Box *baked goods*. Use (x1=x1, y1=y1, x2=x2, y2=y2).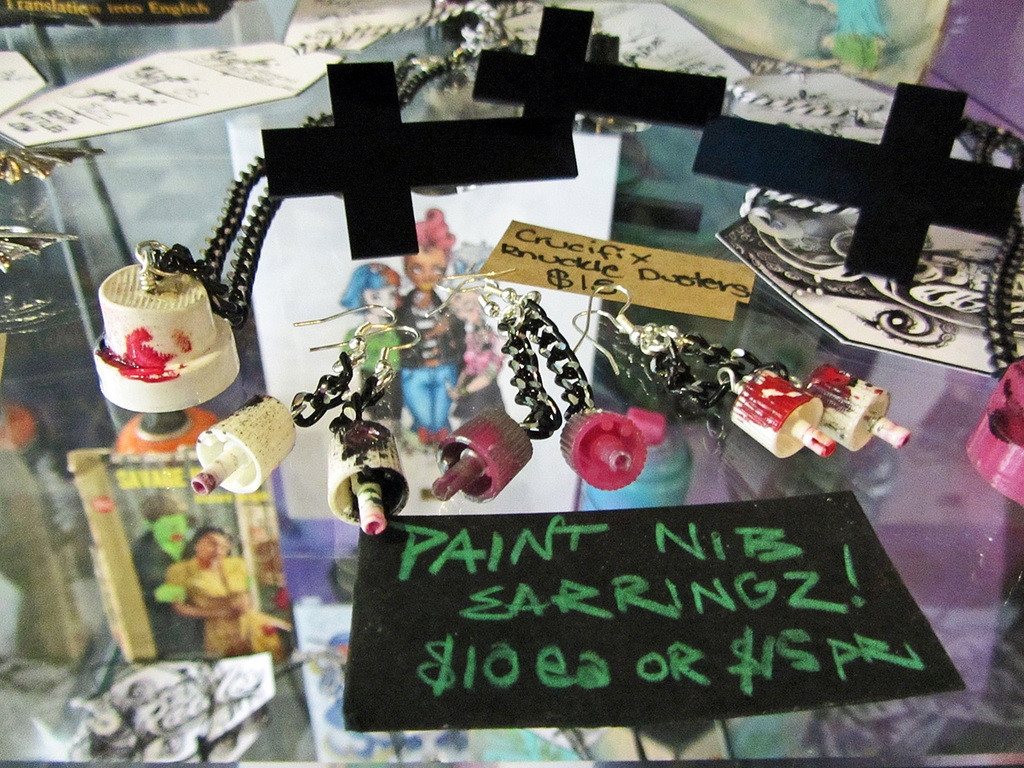
(x1=89, y1=258, x2=247, y2=418).
